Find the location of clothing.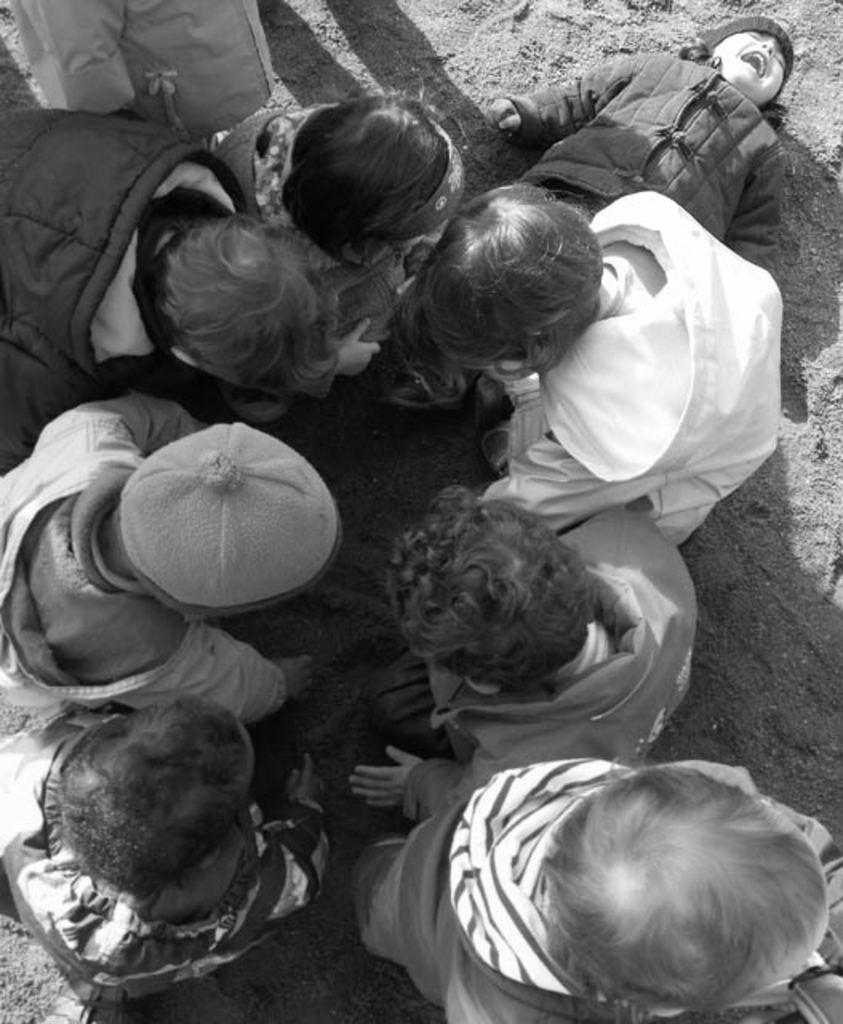
Location: [x1=502, y1=50, x2=793, y2=275].
